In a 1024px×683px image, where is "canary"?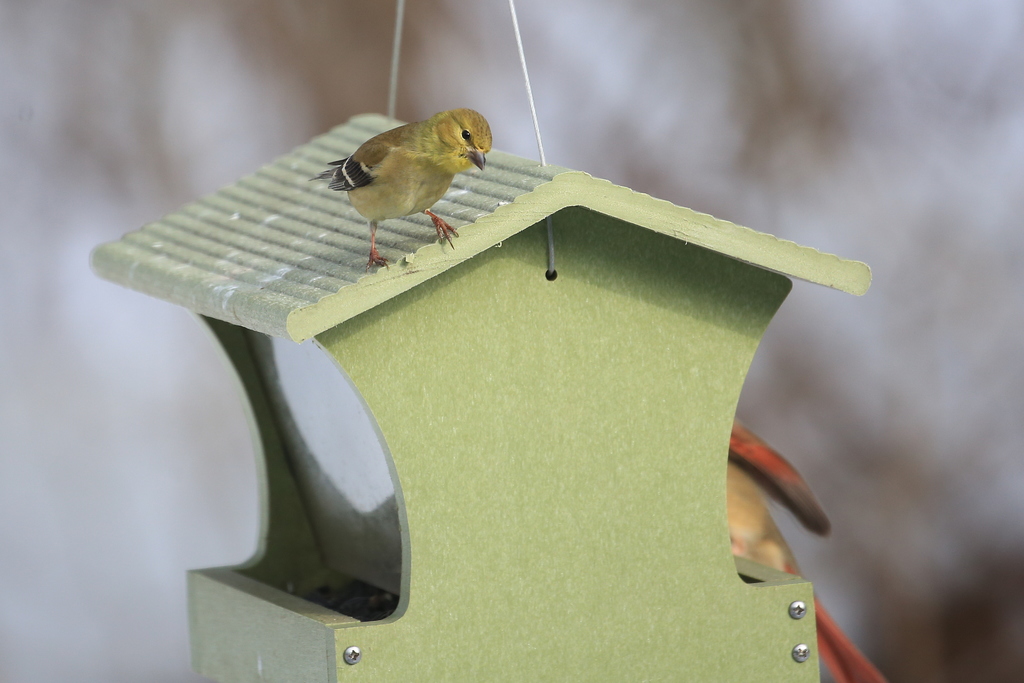
Rect(305, 97, 493, 272).
